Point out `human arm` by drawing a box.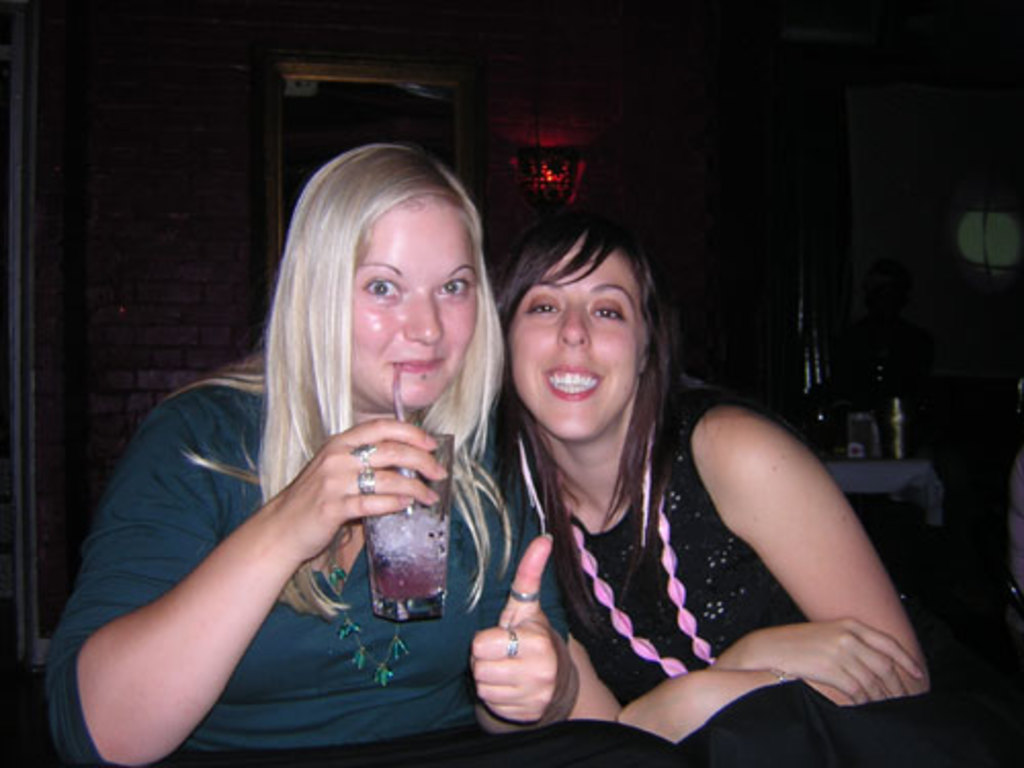
bbox(465, 467, 584, 735).
